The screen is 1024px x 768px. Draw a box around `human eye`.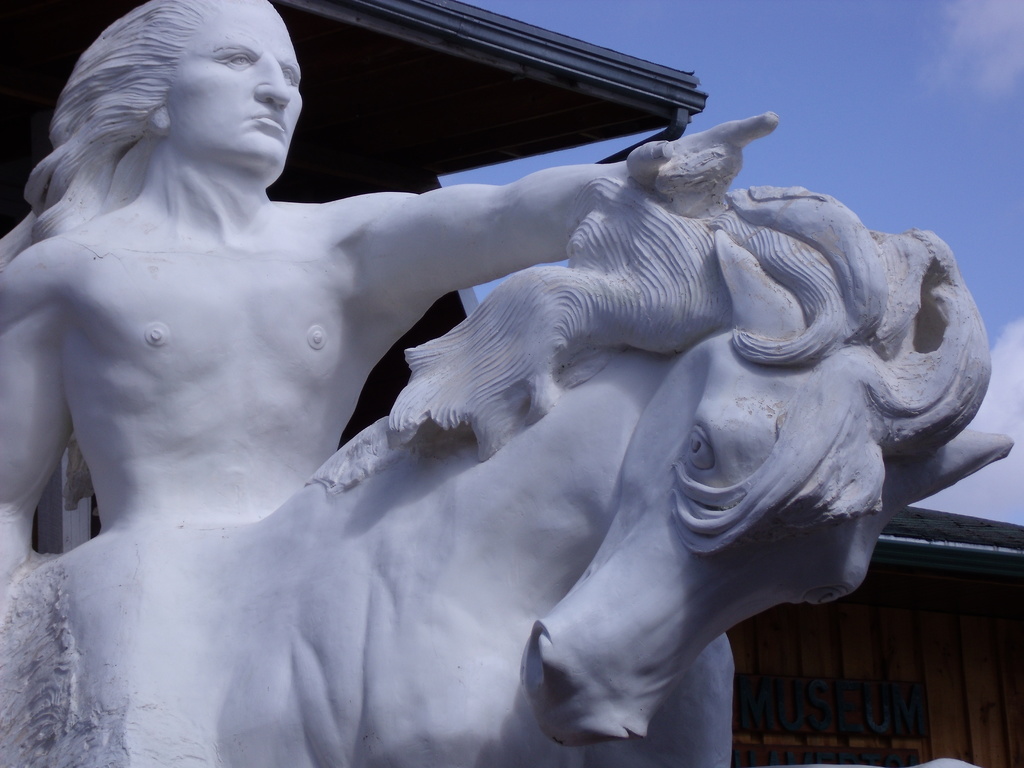
l=280, t=66, r=296, b=87.
